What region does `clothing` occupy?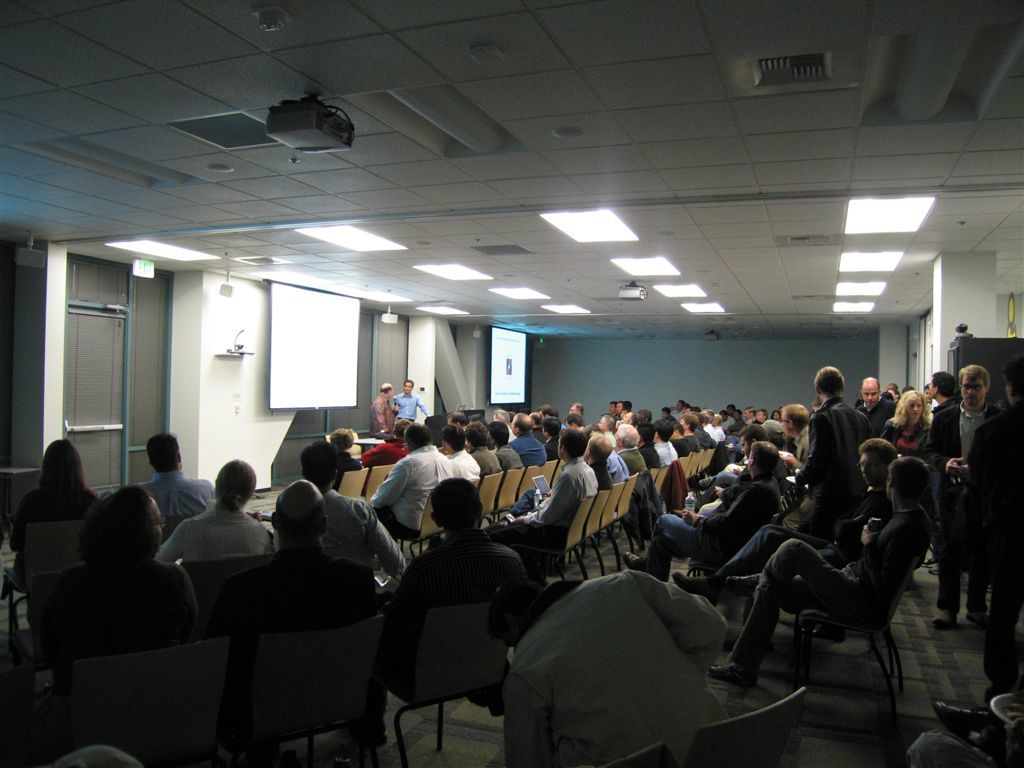
x1=444 y1=449 x2=482 y2=480.
